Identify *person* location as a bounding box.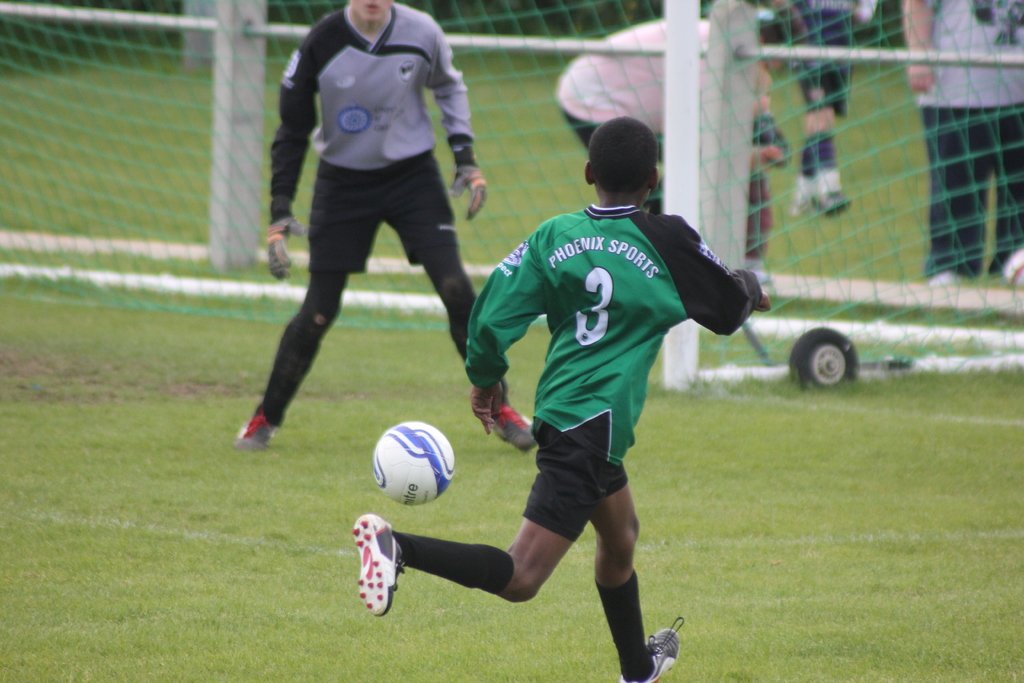
bbox(556, 9, 785, 217).
